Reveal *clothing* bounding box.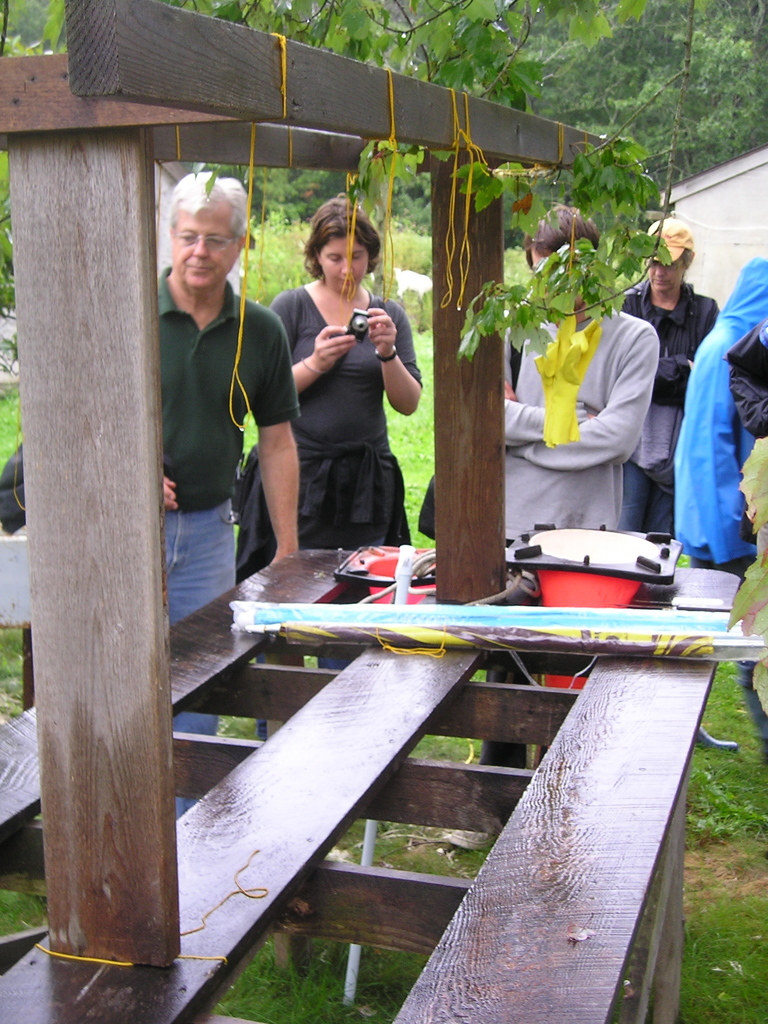
Revealed: locate(134, 267, 308, 824).
